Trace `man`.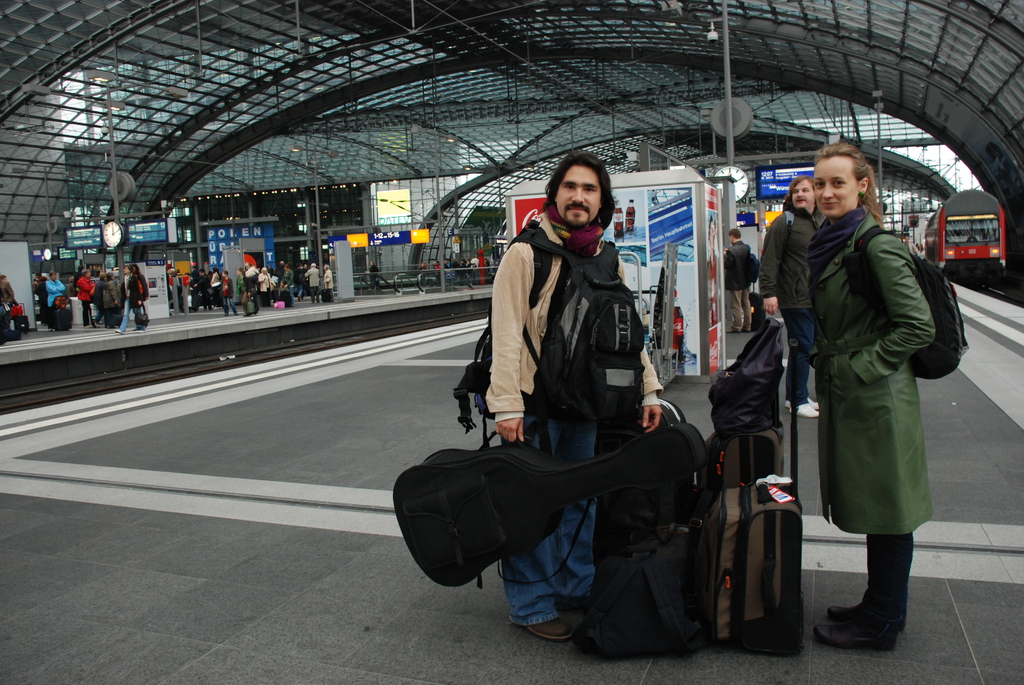
Traced to 240,262,257,317.
